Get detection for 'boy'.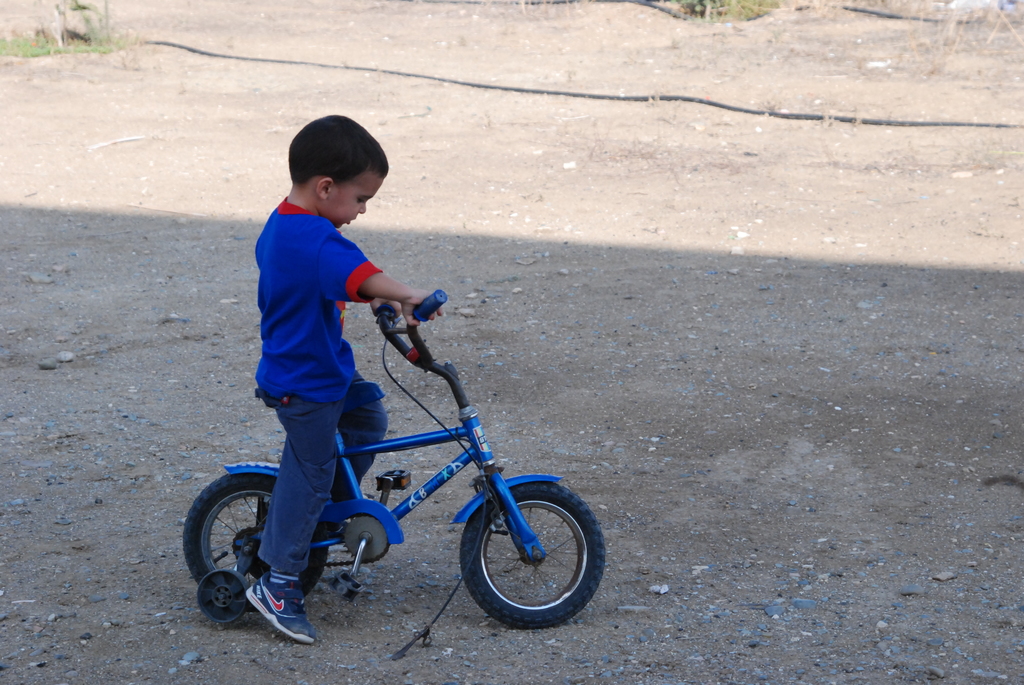
Detection: 244/114/445/636.
